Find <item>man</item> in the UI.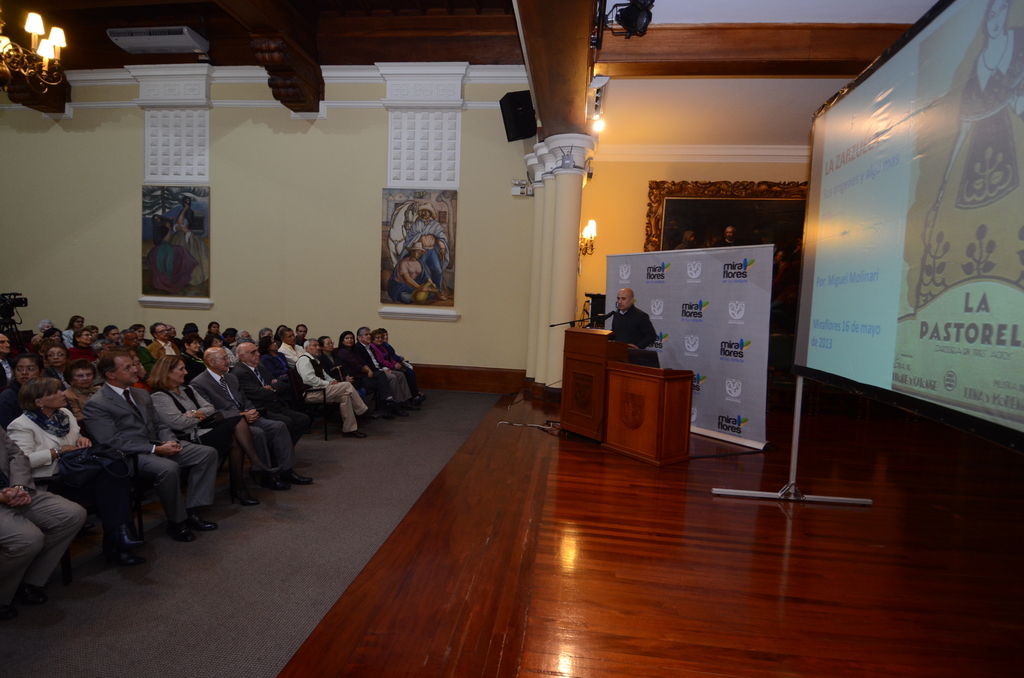
UI element at region(394, 244, 435, 299).
